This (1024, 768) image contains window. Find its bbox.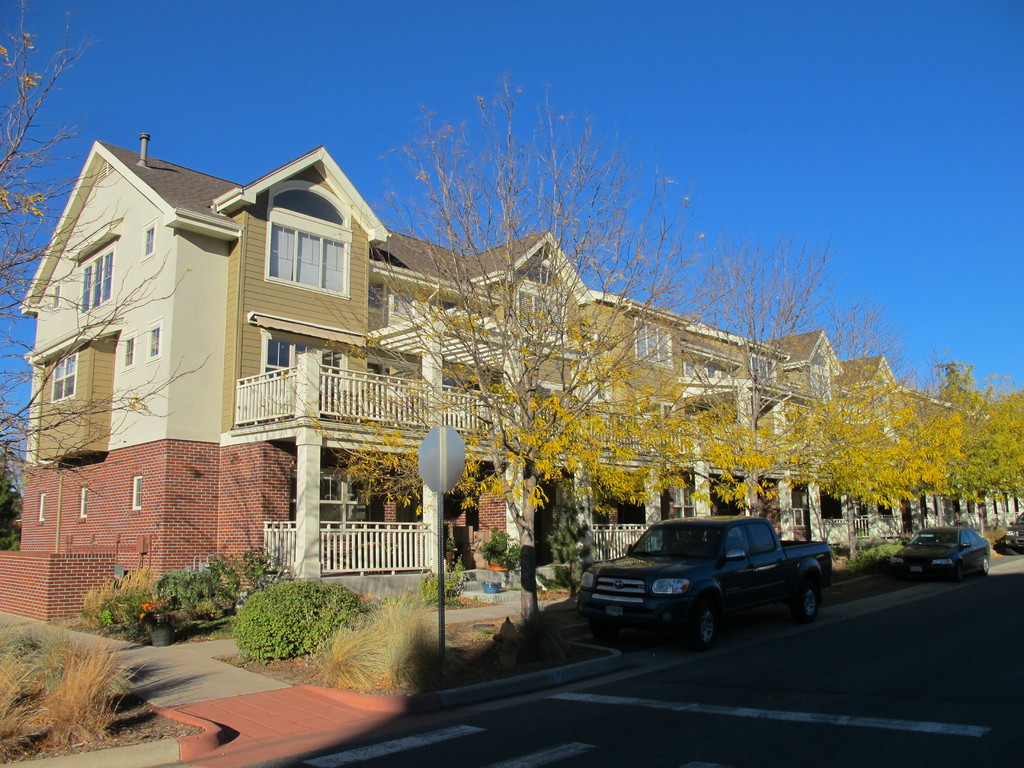
262 327 350 414.
